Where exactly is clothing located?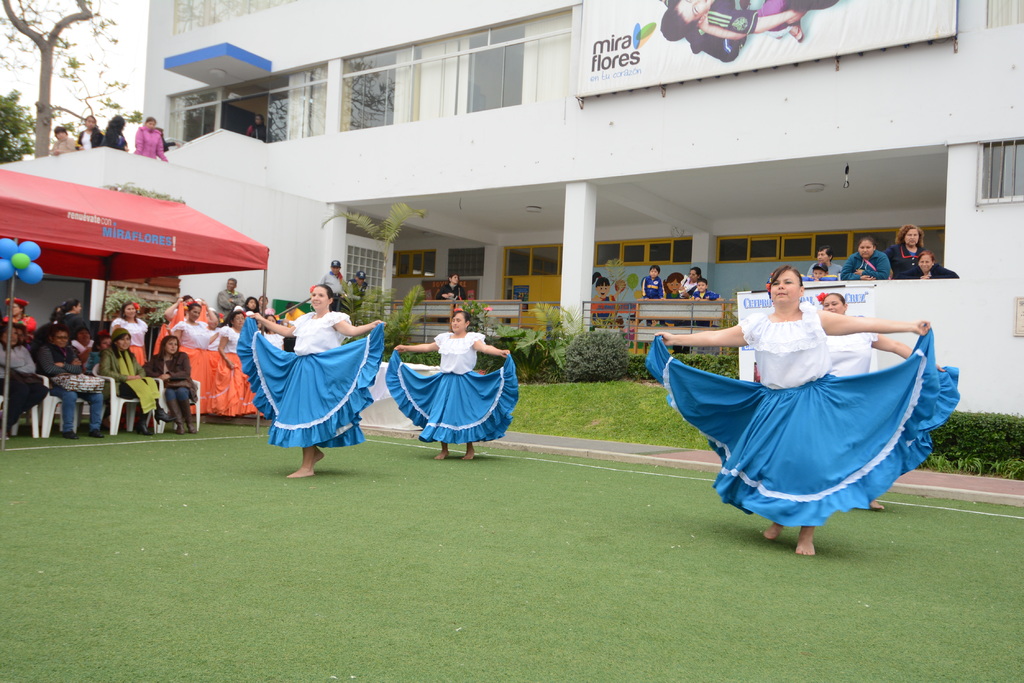
Its bounding box is l=643, t=273, r=660, b=295.
